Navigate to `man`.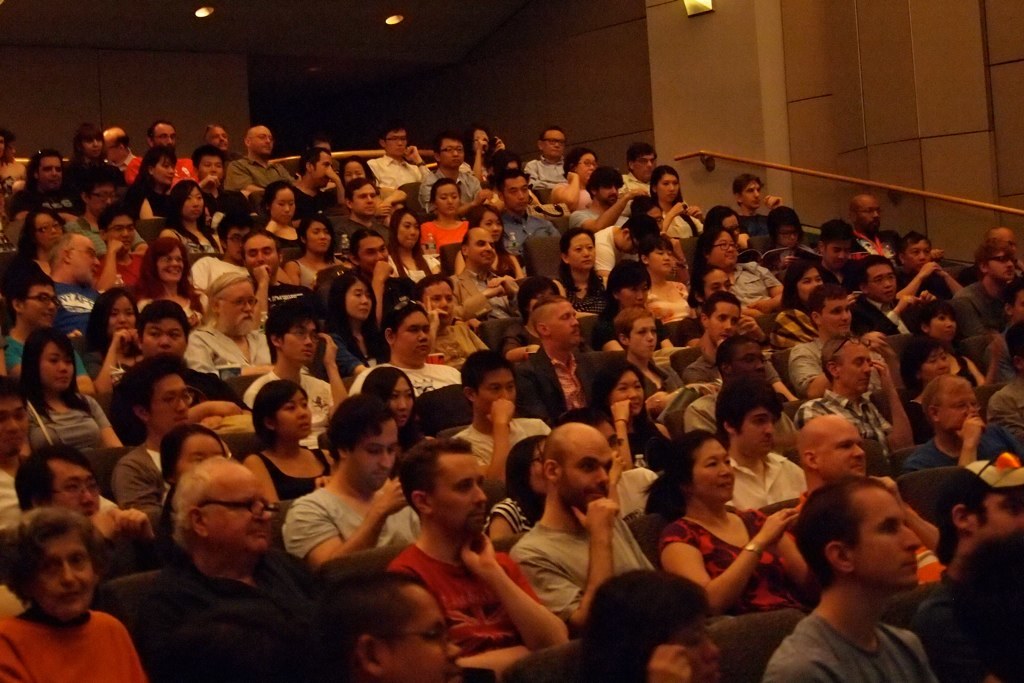
Navigation target: locate(787, 411, 950, 587).
